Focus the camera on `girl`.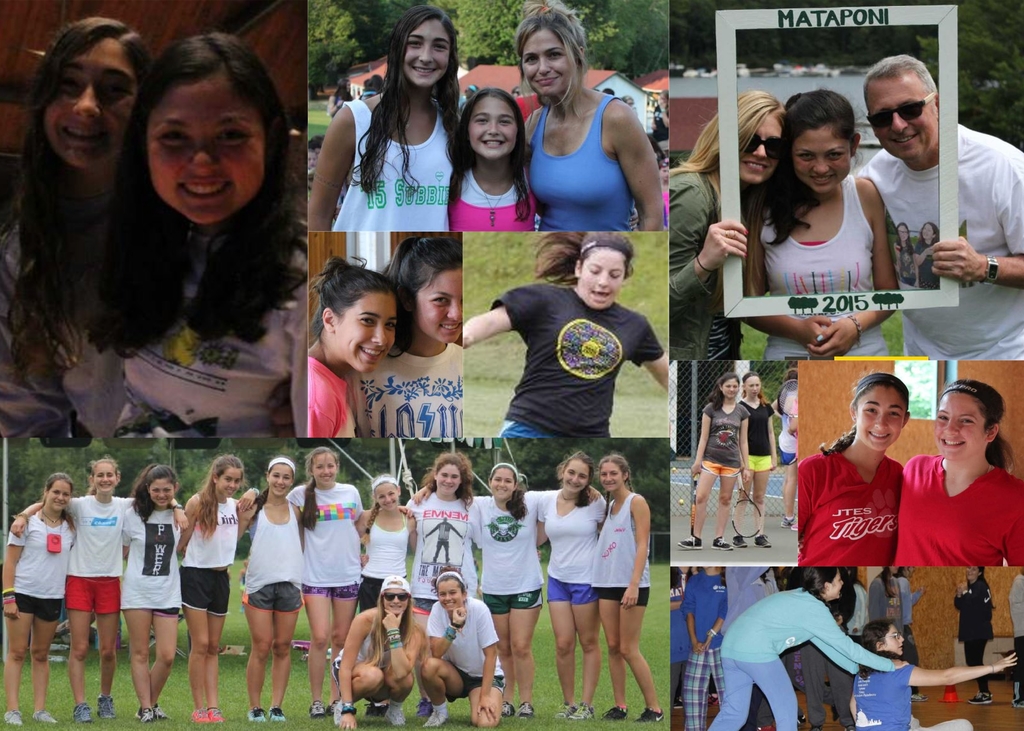
Focus region: pyautogui.locateOnScreen(653, 87, 794, 364).
